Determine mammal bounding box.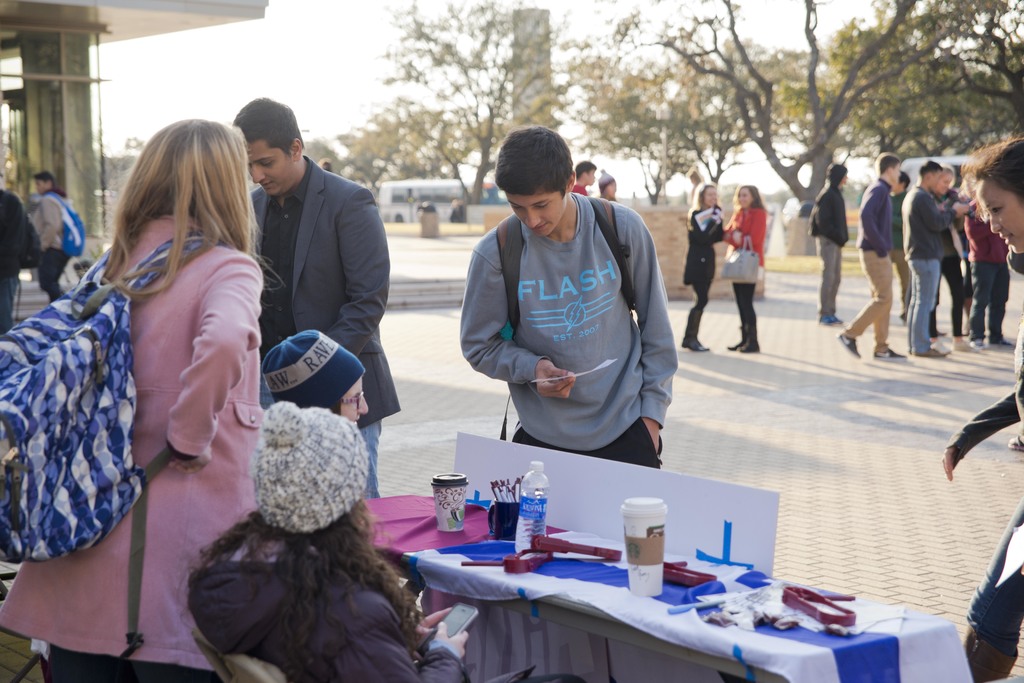
Determined: x1=445 y1=156 x2=694 y2=478.
